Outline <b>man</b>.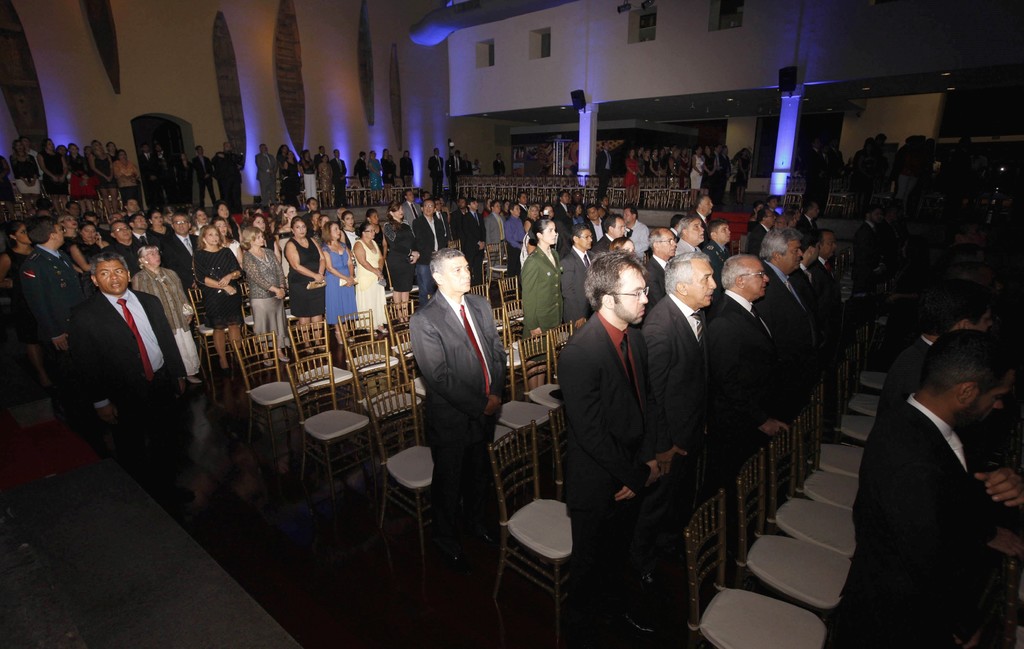
Outline: l=619, t=204, r=649, b=256.
